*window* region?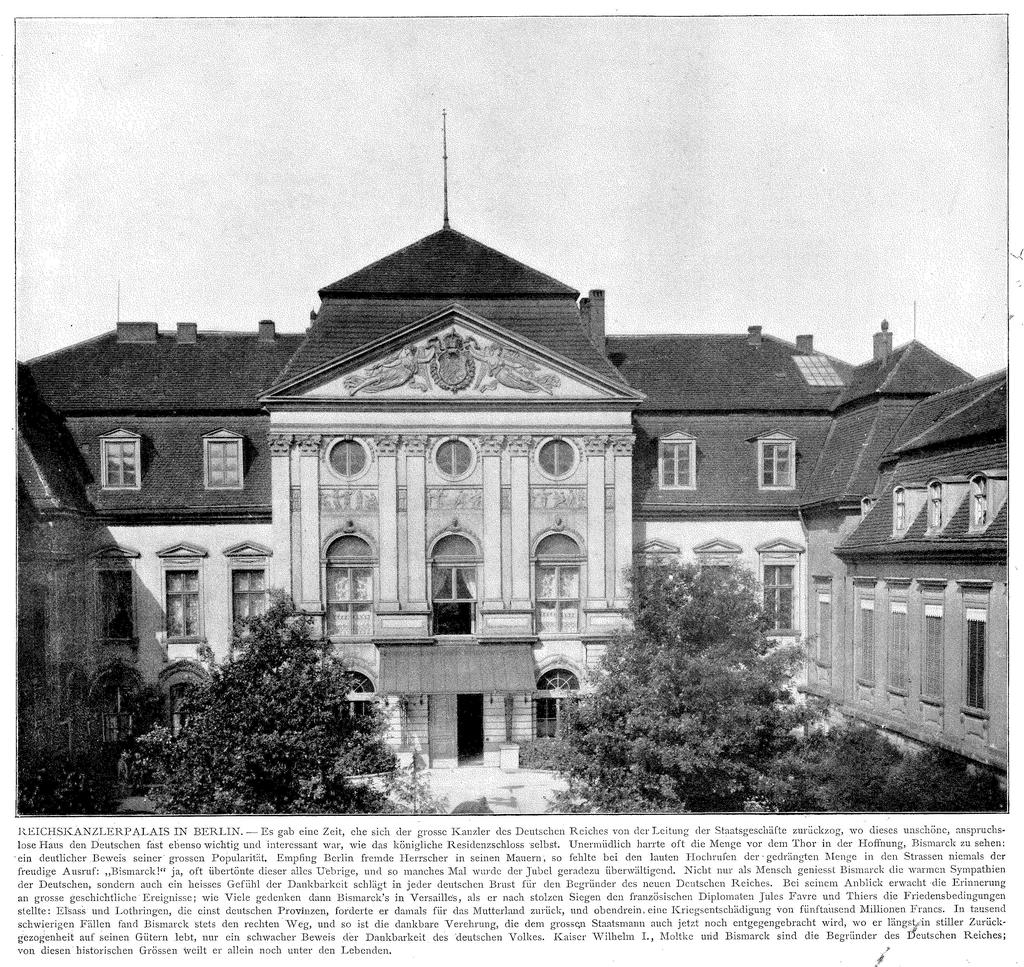
pyautogui.locateOnScreen(968, 471, 993, 537)
